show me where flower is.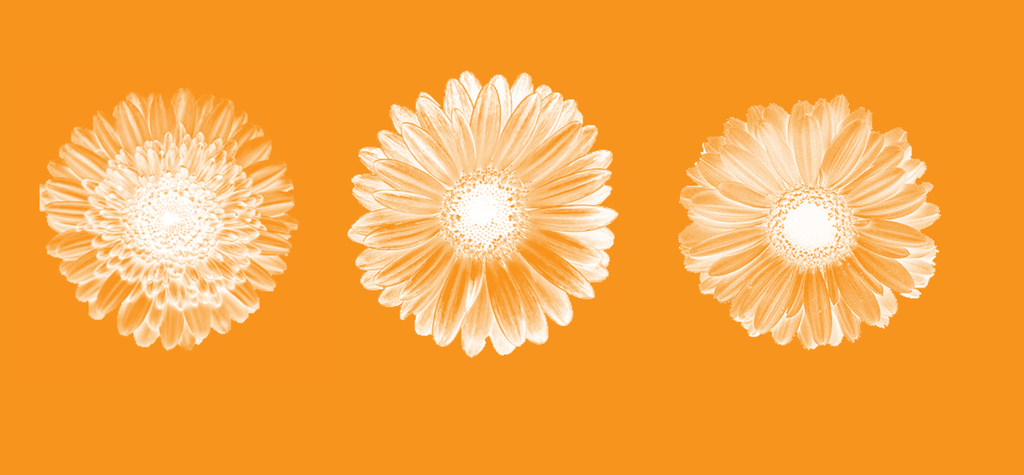
flower is at box(36, 85, 299, 355).
